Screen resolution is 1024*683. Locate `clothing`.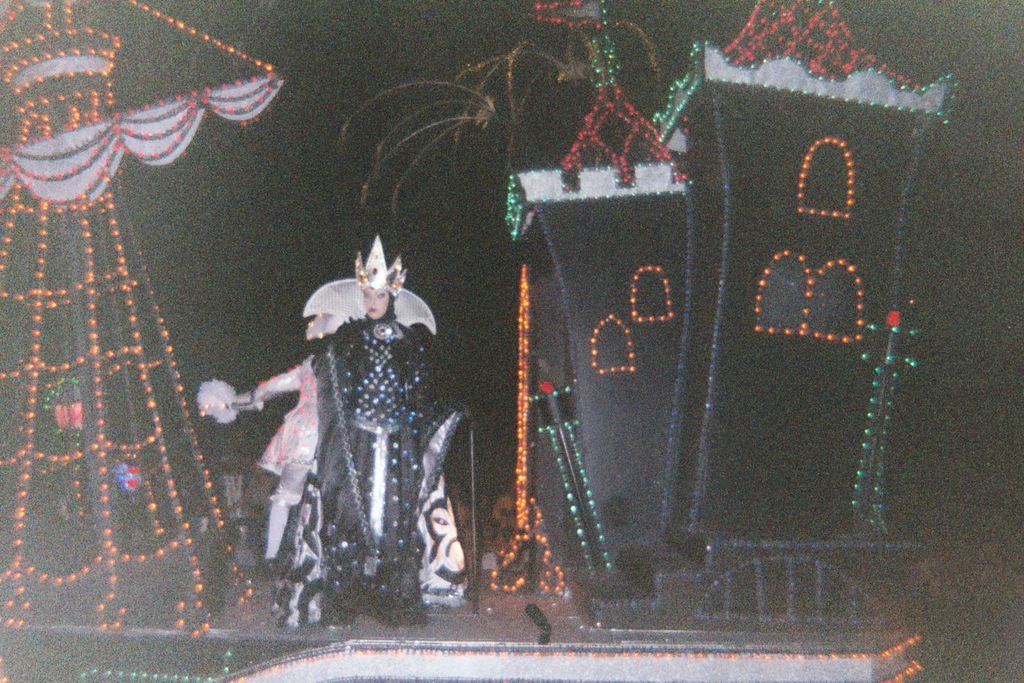
[x1=265, y1=358, x2=322, y2=508].
